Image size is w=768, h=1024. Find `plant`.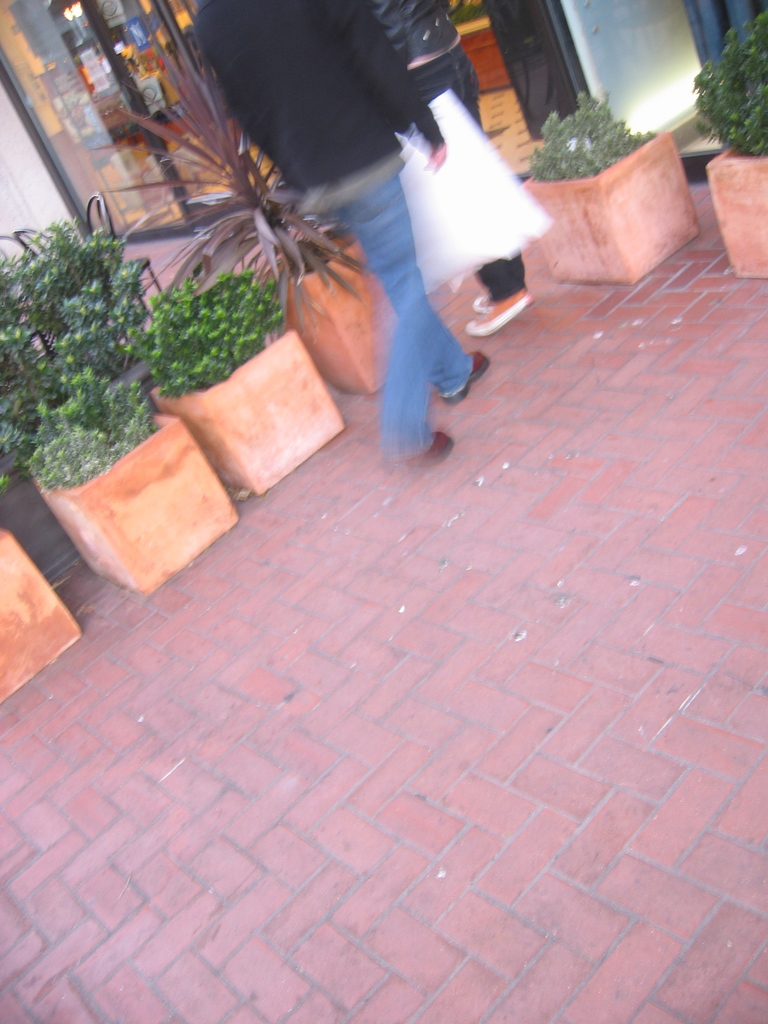
689/12/767/154.
